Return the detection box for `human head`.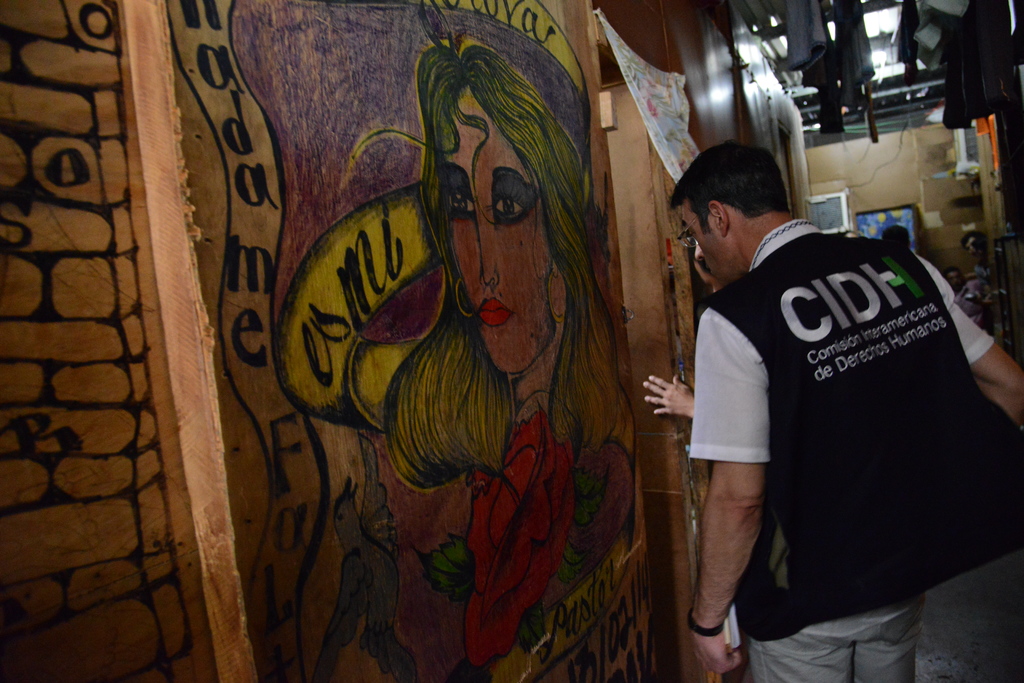
box(882, 221, 911, 250).
